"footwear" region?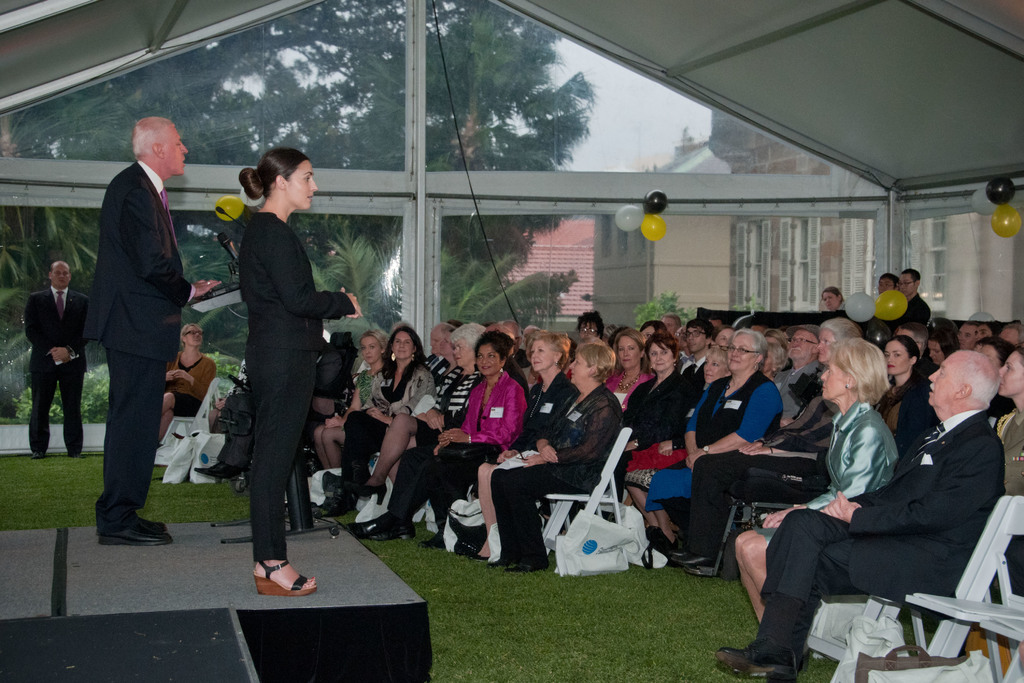
x1=721 y1=648 x2=803 y2=682
